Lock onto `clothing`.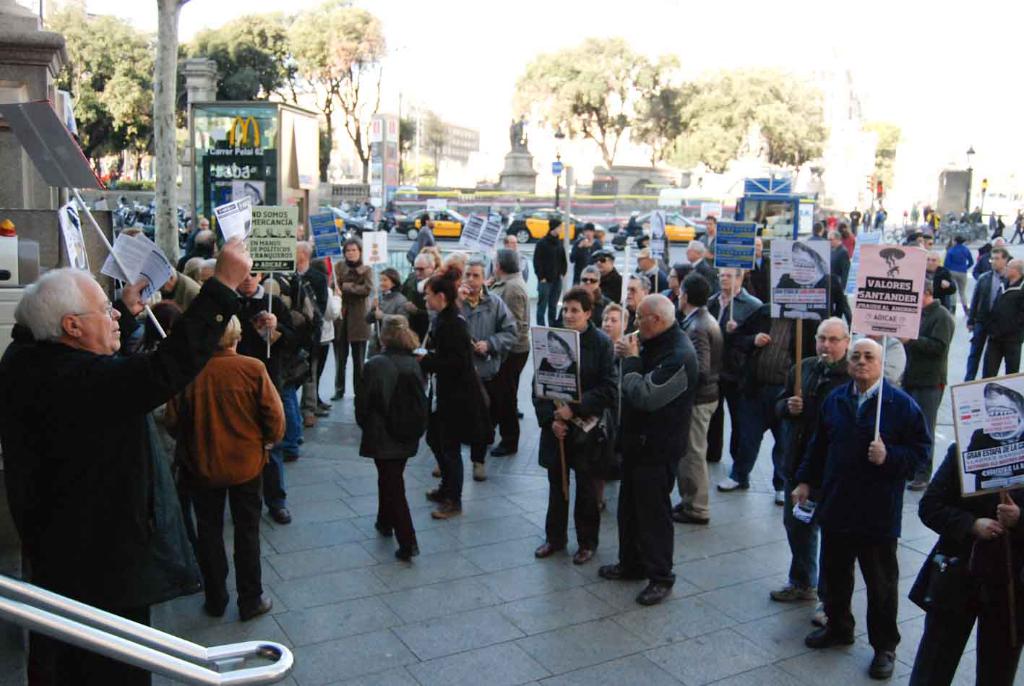
Locked: region(791, 371, 935, 655).
